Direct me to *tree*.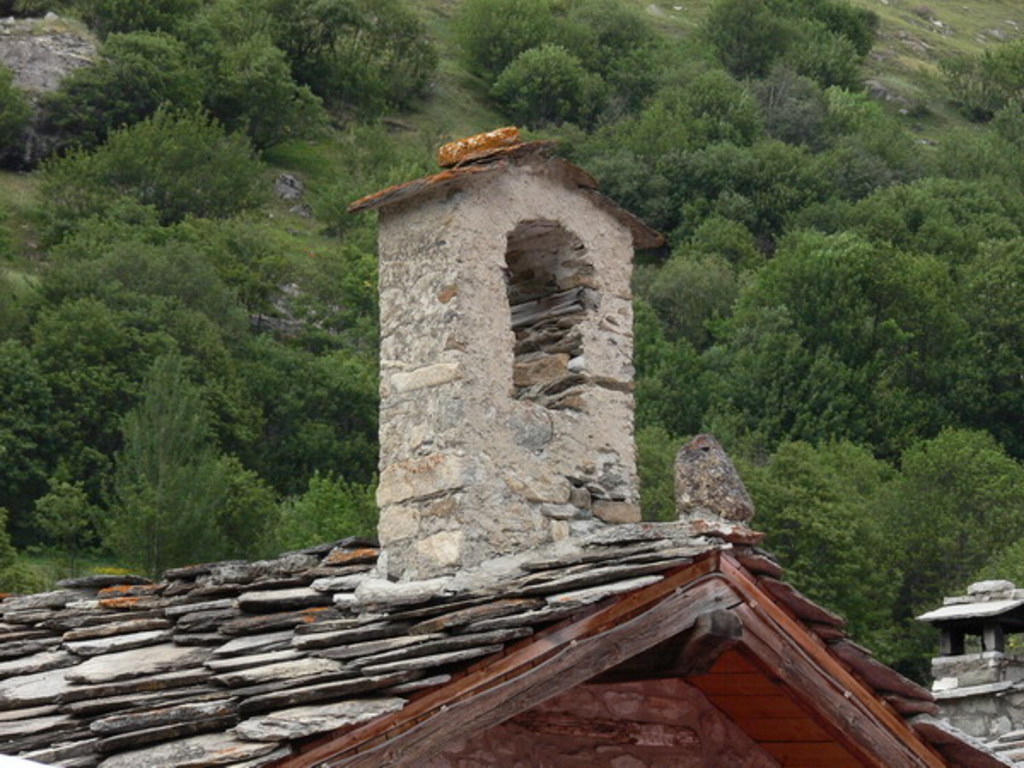
Direction: rect(795, 101, 951, 186).
